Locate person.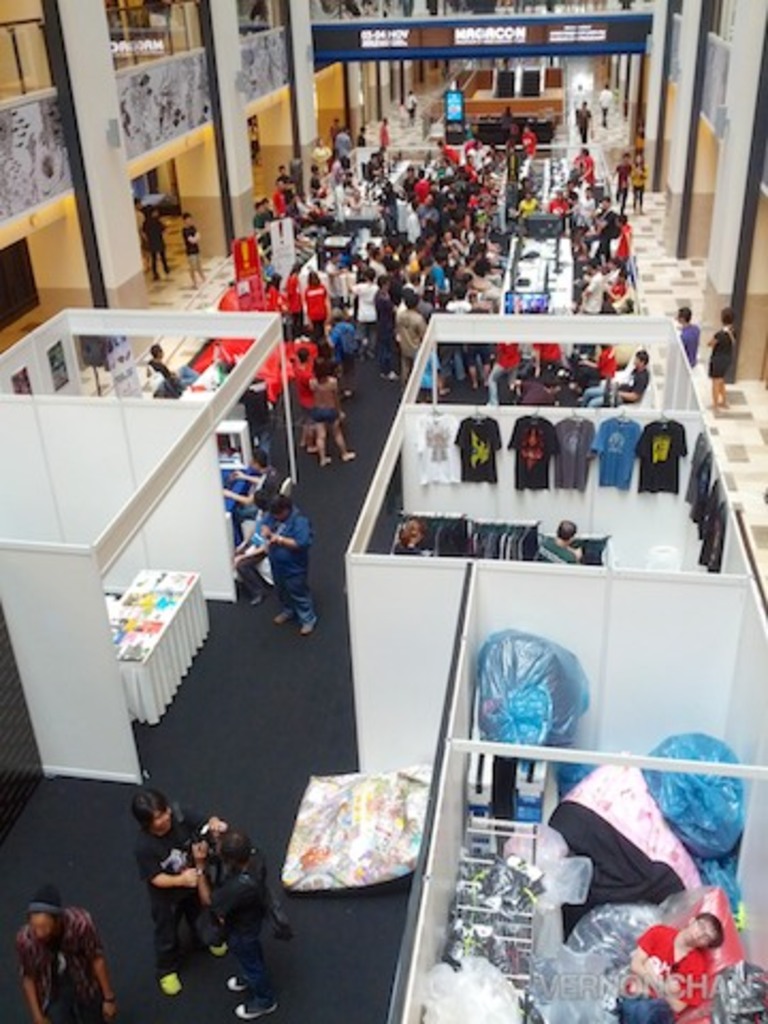
Bounding box: BBox(215, 284, 241, 311).
